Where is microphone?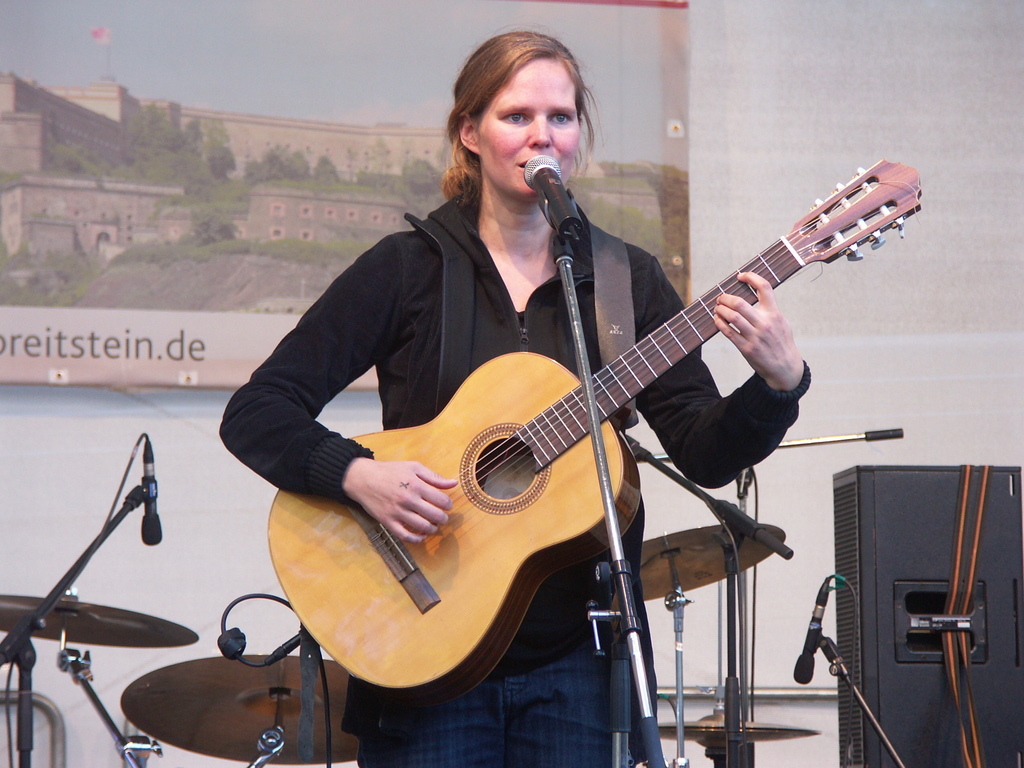
520:150:578:241.
